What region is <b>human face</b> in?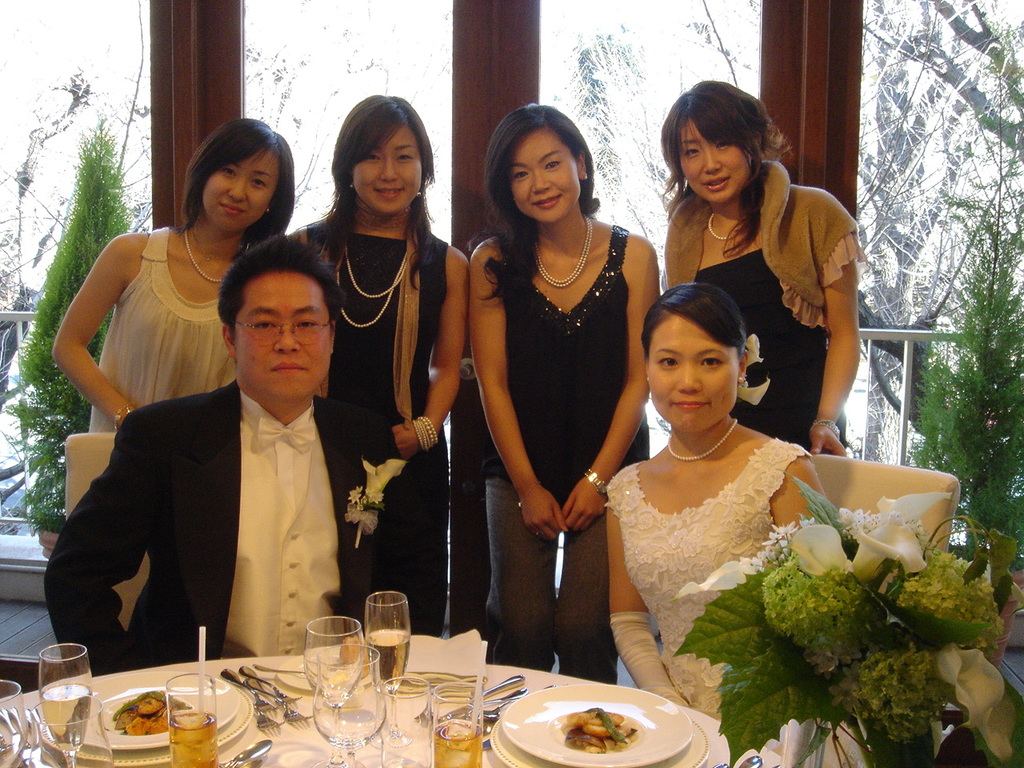
{"left": 510, "top": 127, "right": 581, "bottom": 222}.
